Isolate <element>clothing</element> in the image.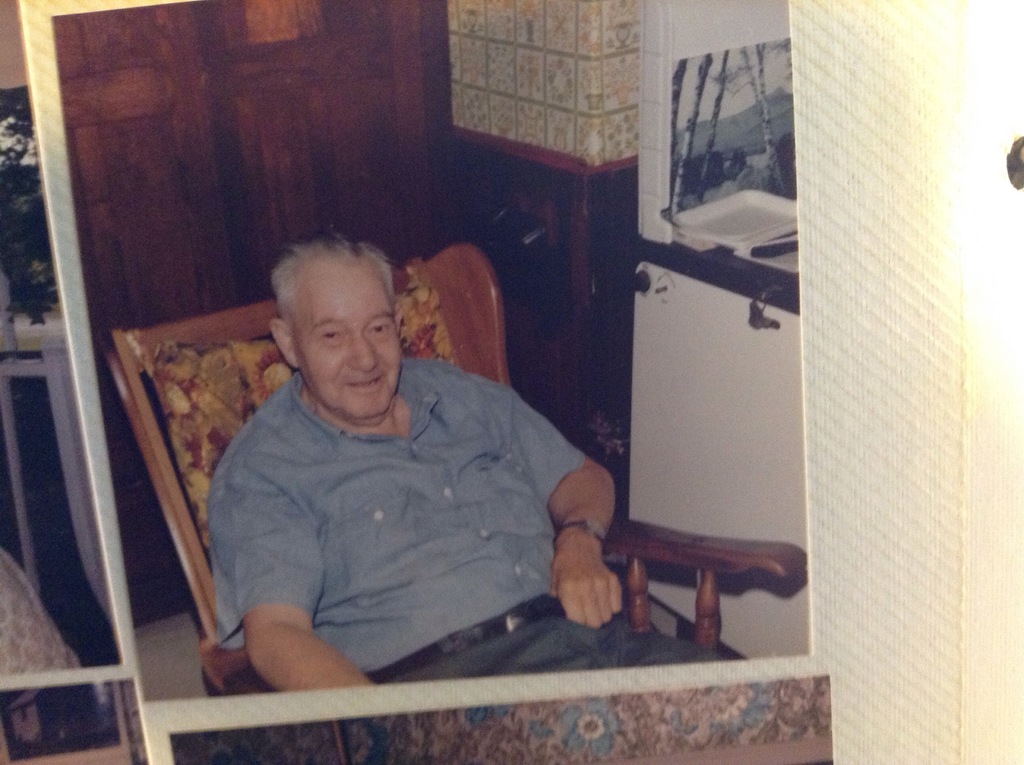
Isolated region: [228,368,721,661].
